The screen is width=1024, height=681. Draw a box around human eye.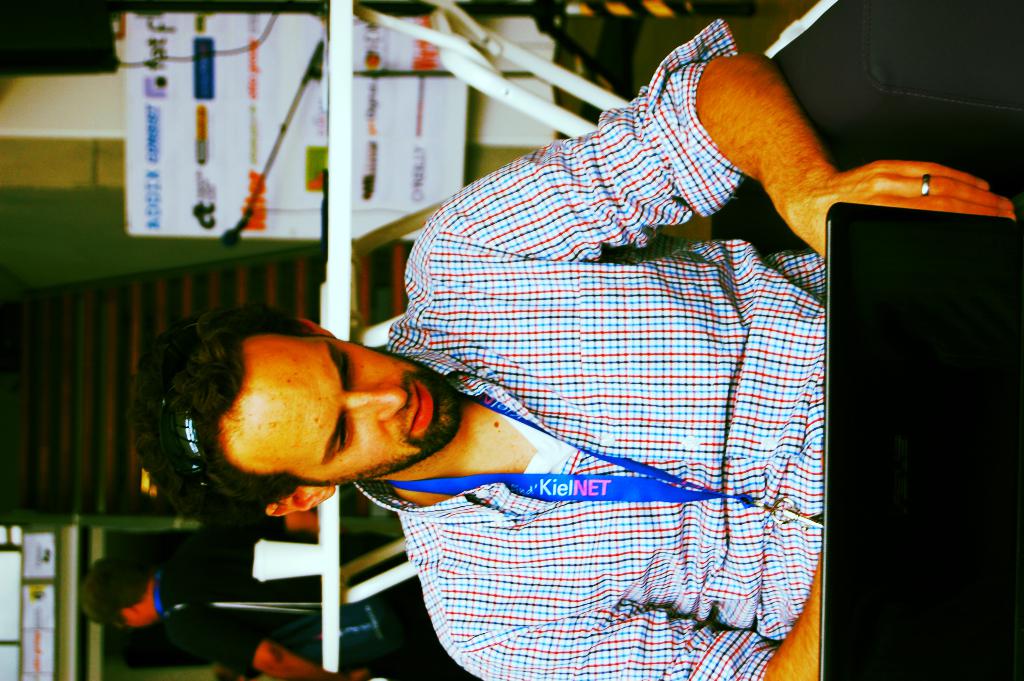
bbox=[332, 429, 349, 458].
